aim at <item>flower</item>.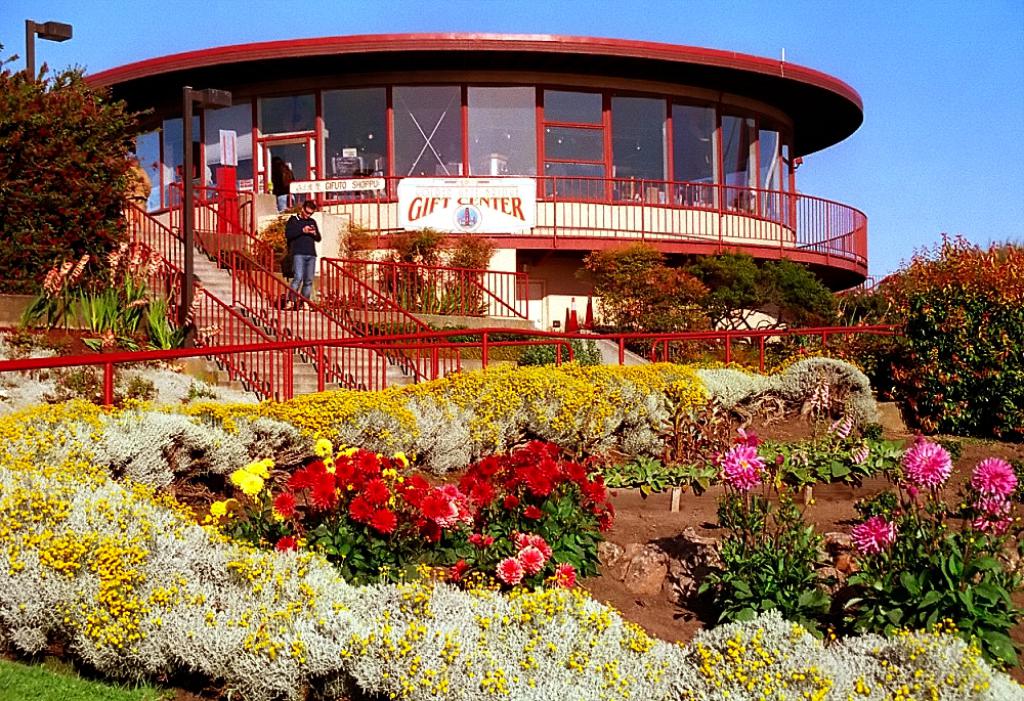
Aimed at BBox(850, 513, 899, 553).
